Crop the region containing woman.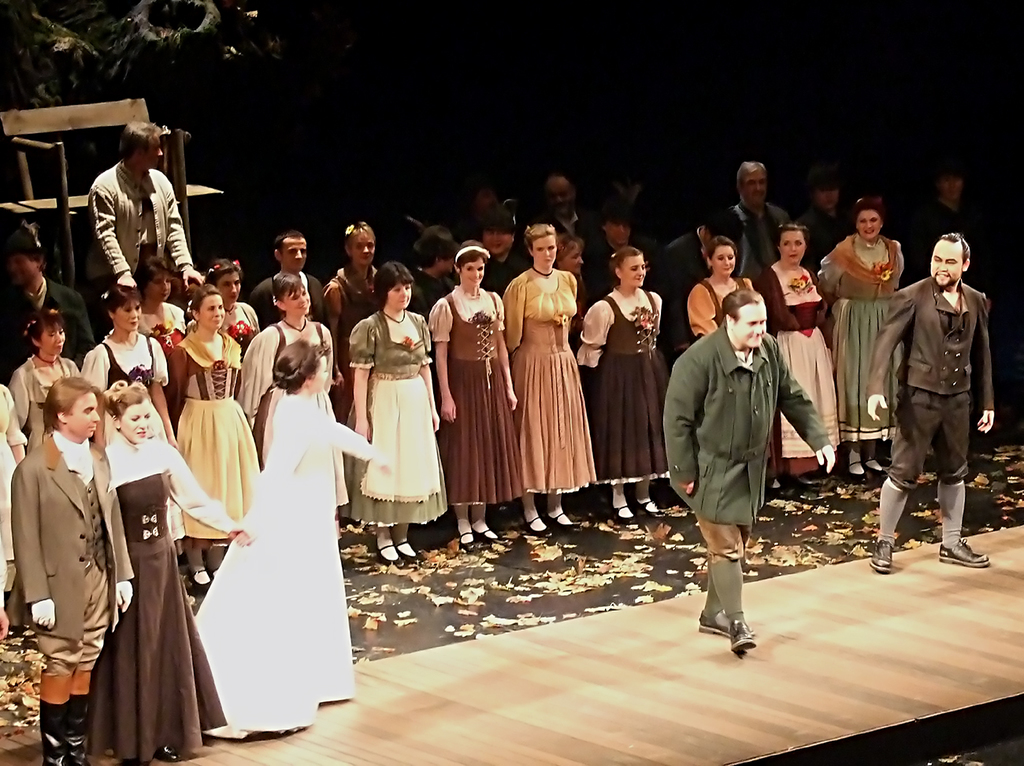
Crop region: box(340, 263, 436, 568).
